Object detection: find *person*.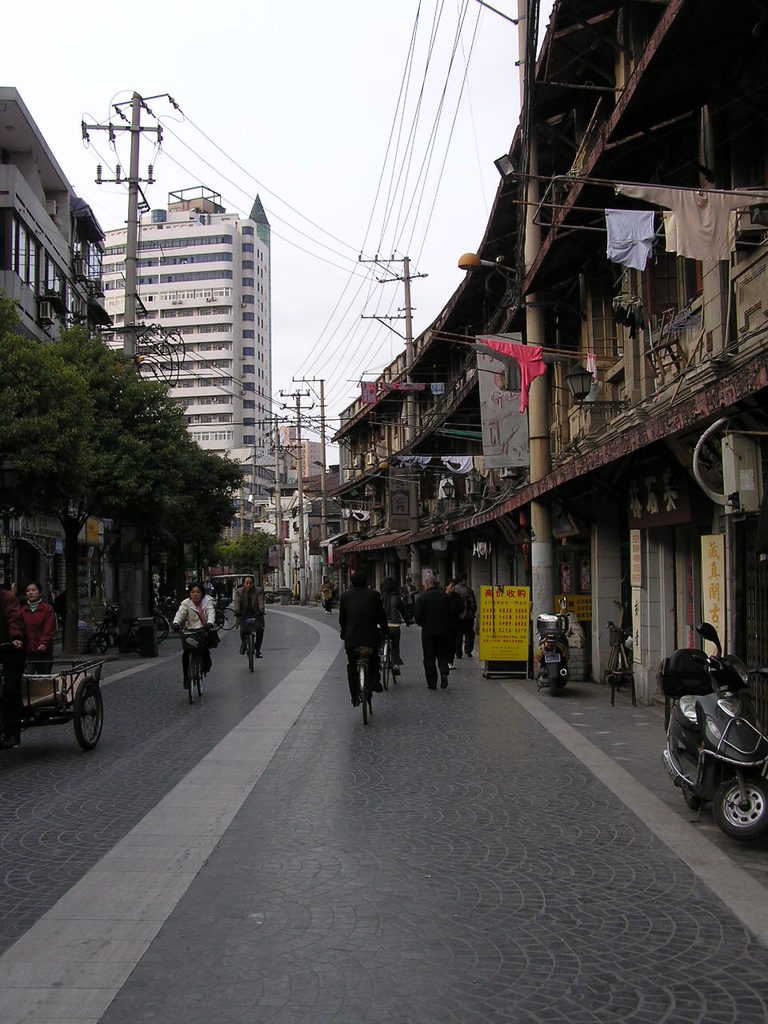
BBox(238, 578, 268, 656).
